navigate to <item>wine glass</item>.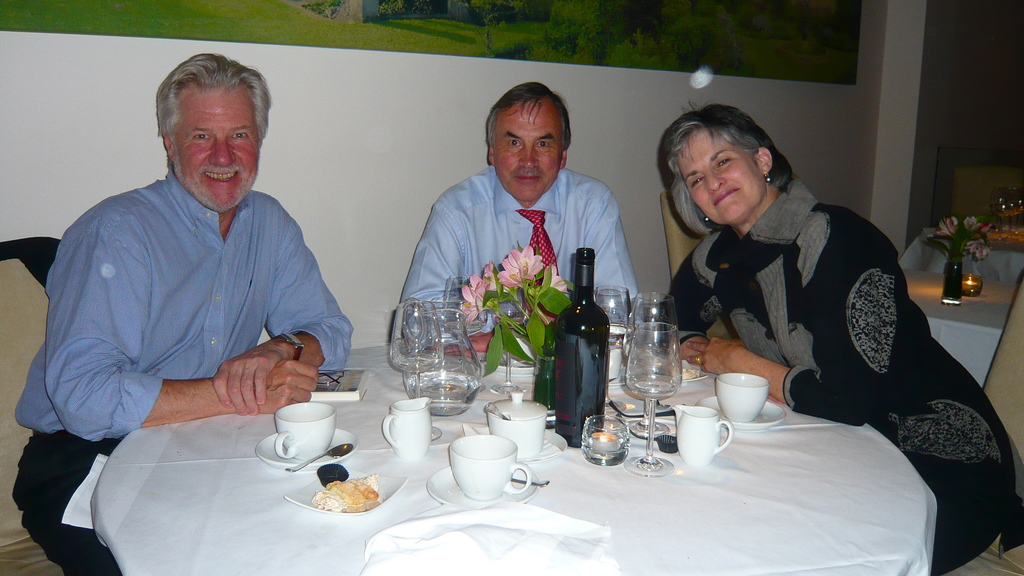
Navigation target: left=398, top=294, right=432, bottom=378.
